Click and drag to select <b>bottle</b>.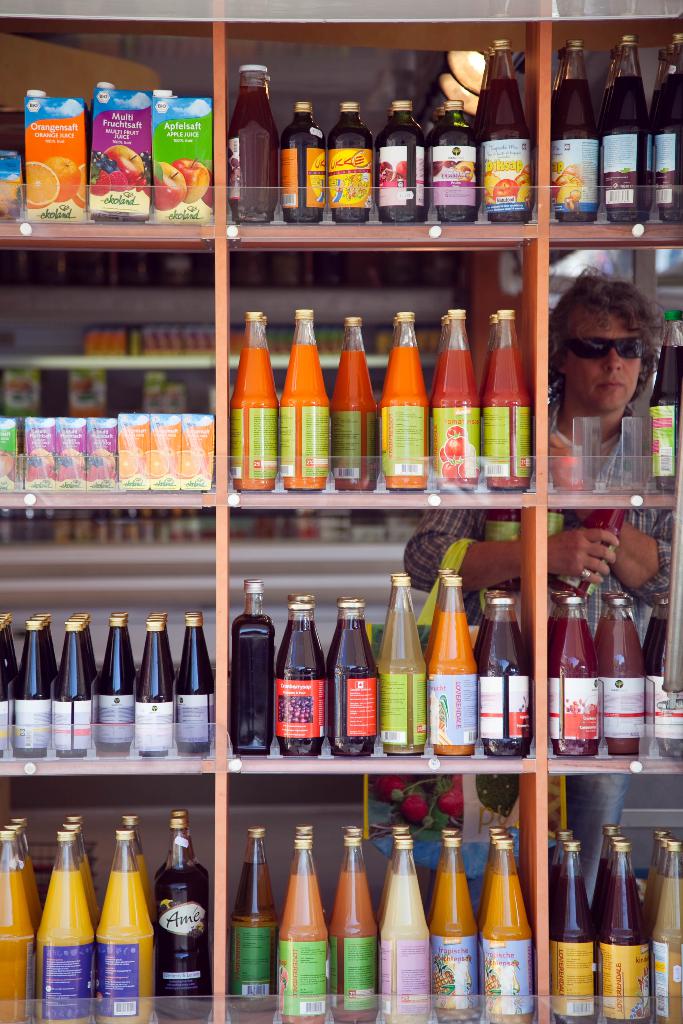
Selection: rect(368, 837, 445, 1023).
